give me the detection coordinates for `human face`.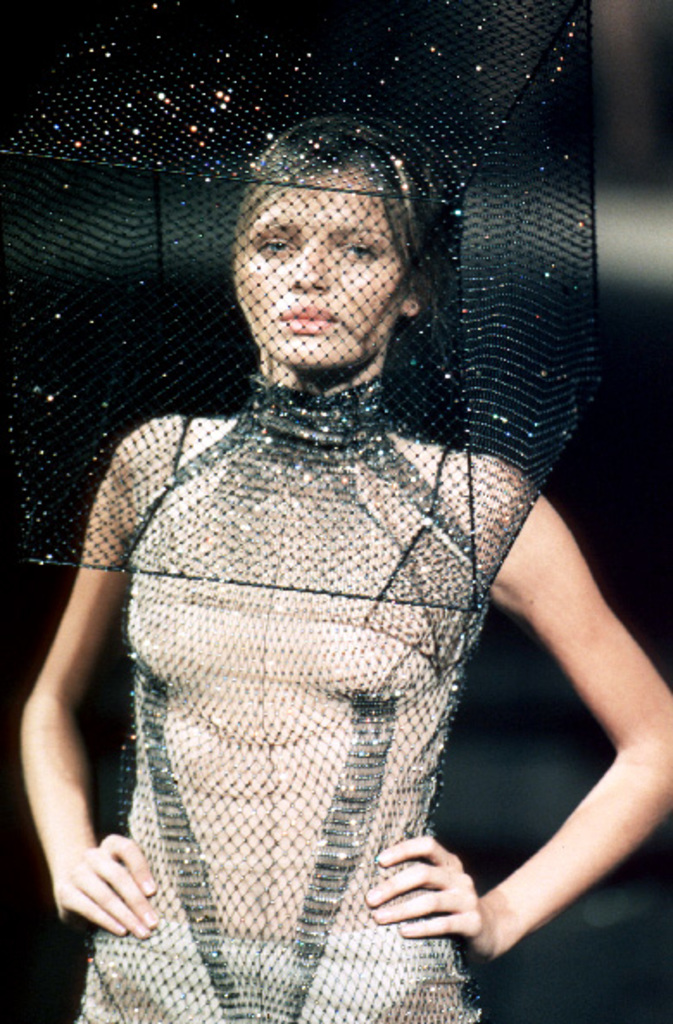
221:161:412:363.
